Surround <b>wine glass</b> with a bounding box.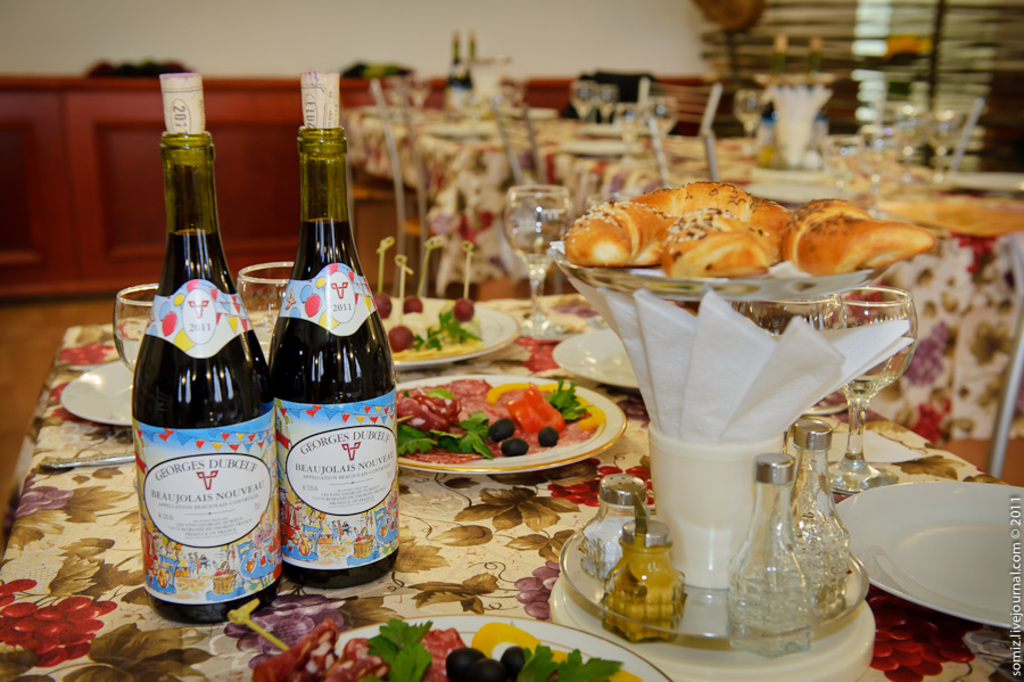
locate(828, 284, 898, 495).
